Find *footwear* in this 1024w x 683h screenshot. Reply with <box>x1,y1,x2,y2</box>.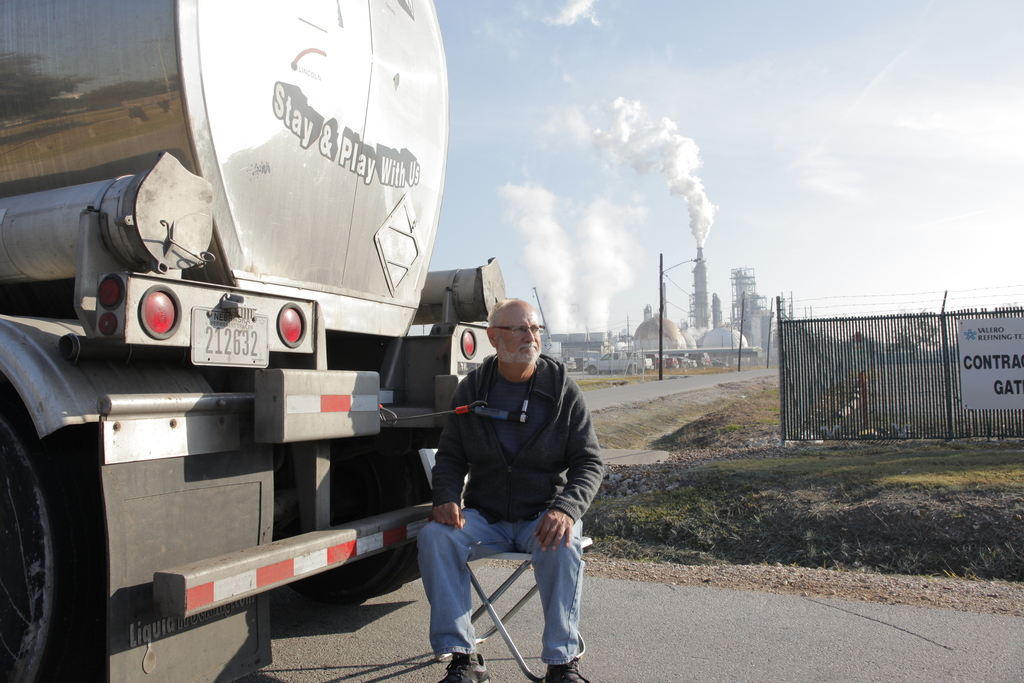
<box>435,656,490,682</box>.
